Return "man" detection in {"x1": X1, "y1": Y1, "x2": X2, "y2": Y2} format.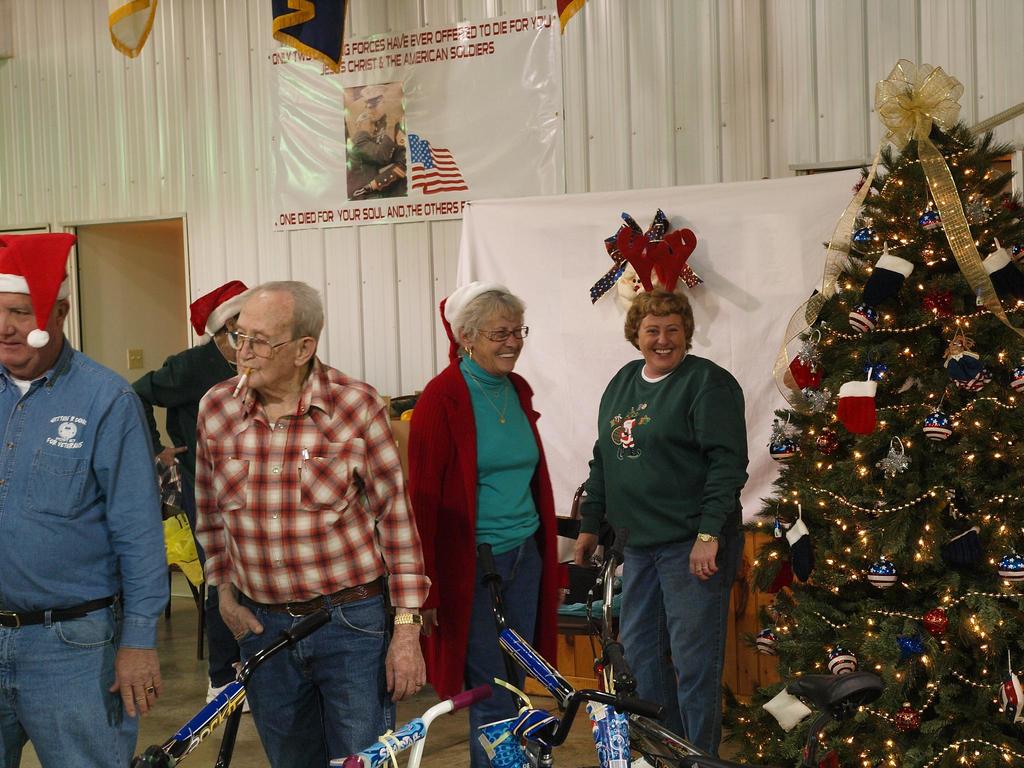
{"x1": 157, "y1": 266, "x2": 426, "y2": 754}.
